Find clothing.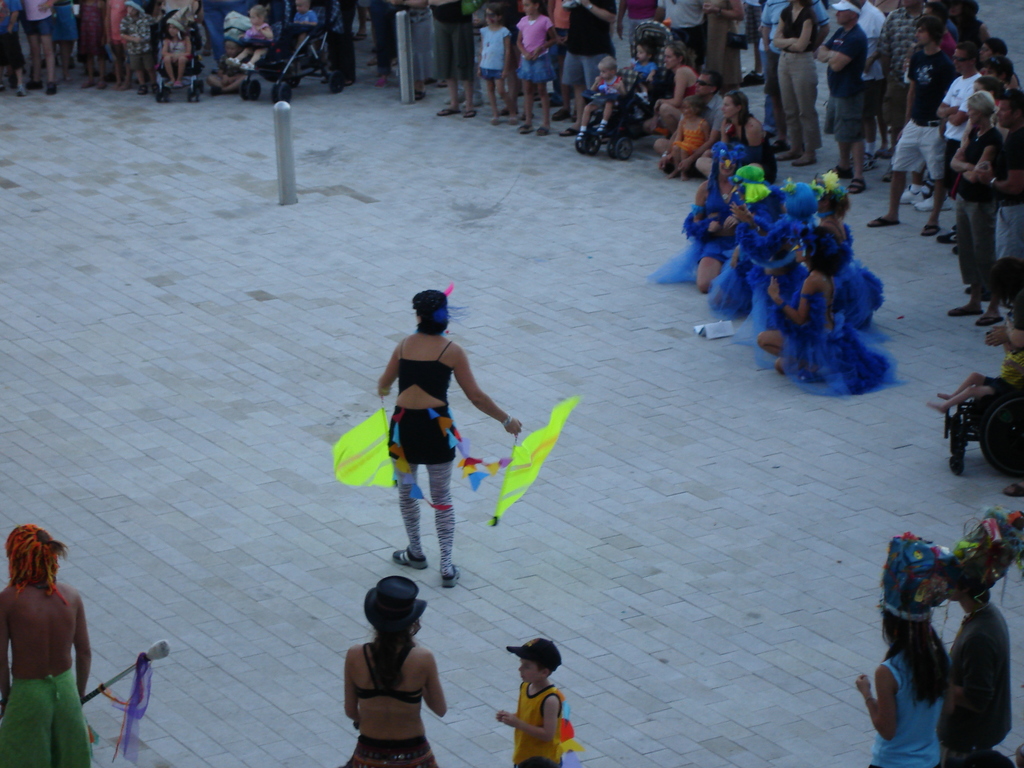
region(947, 599, 1013, 767).
